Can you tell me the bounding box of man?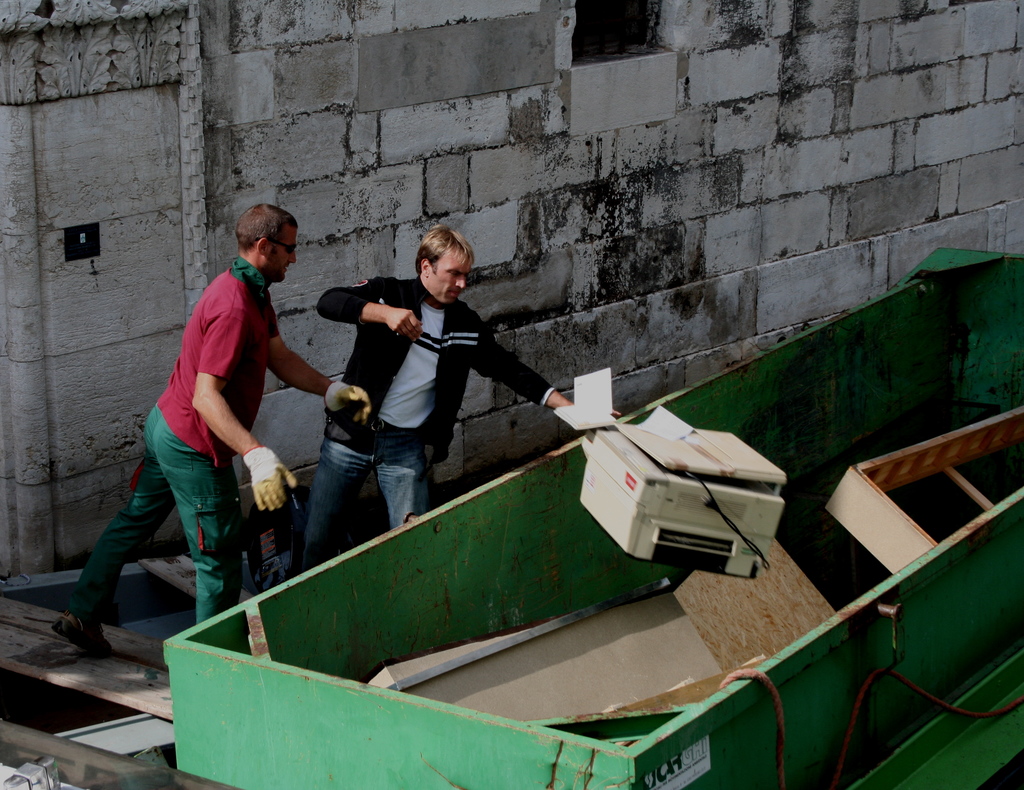
298 222 622 570.
